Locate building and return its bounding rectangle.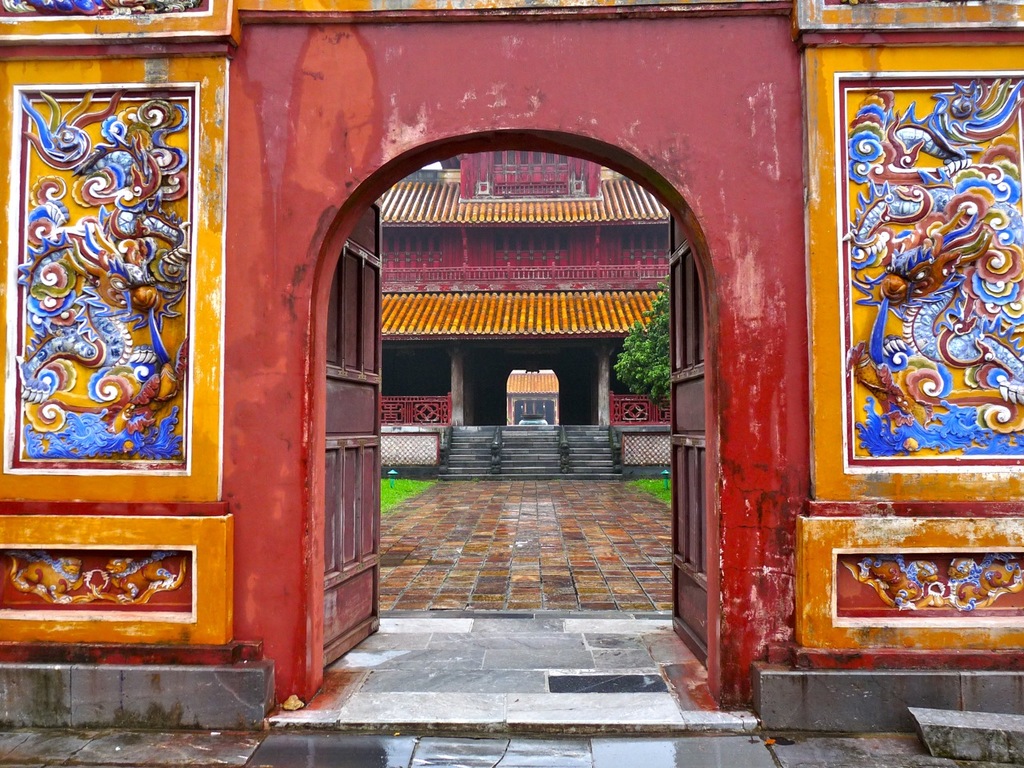
[x1=373, y1=144, x2=663, y2=481].
